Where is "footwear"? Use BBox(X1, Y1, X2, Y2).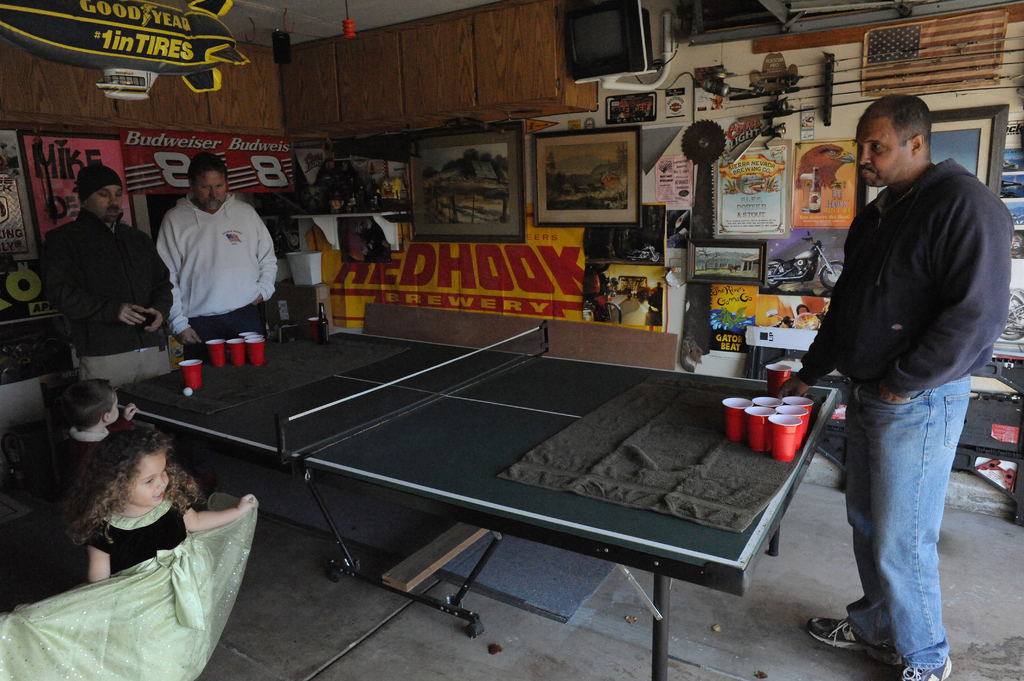
BBox(826, 594, 918, 659).
